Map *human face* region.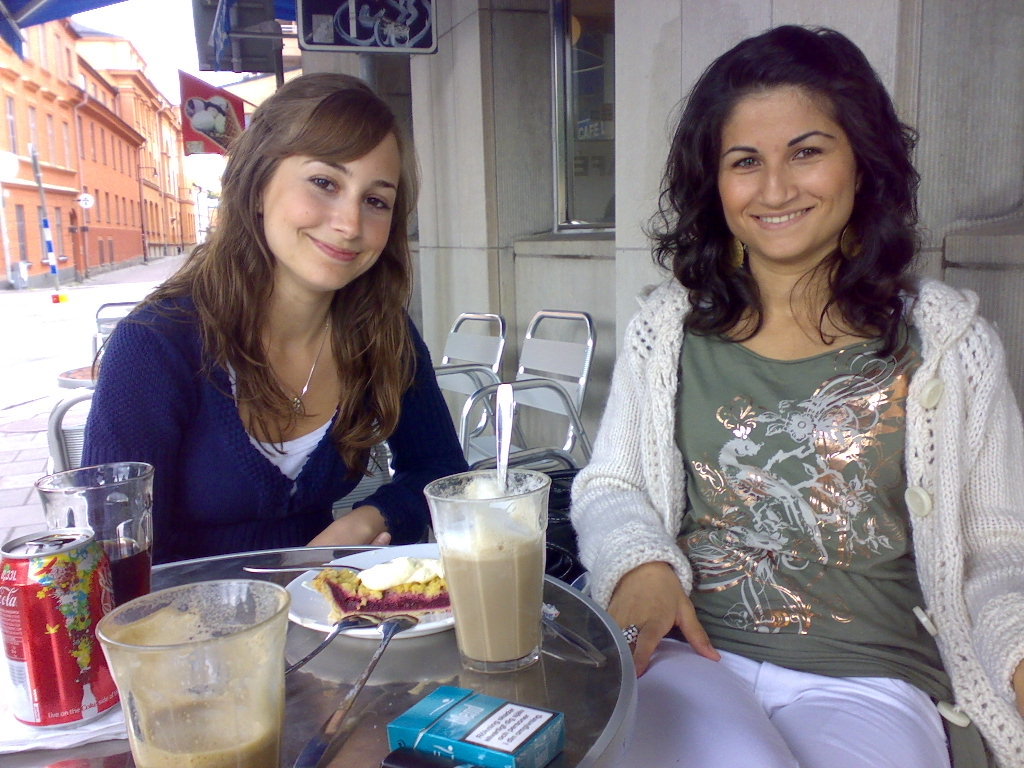
Mapped to box=[718, 86, 856, 264].
